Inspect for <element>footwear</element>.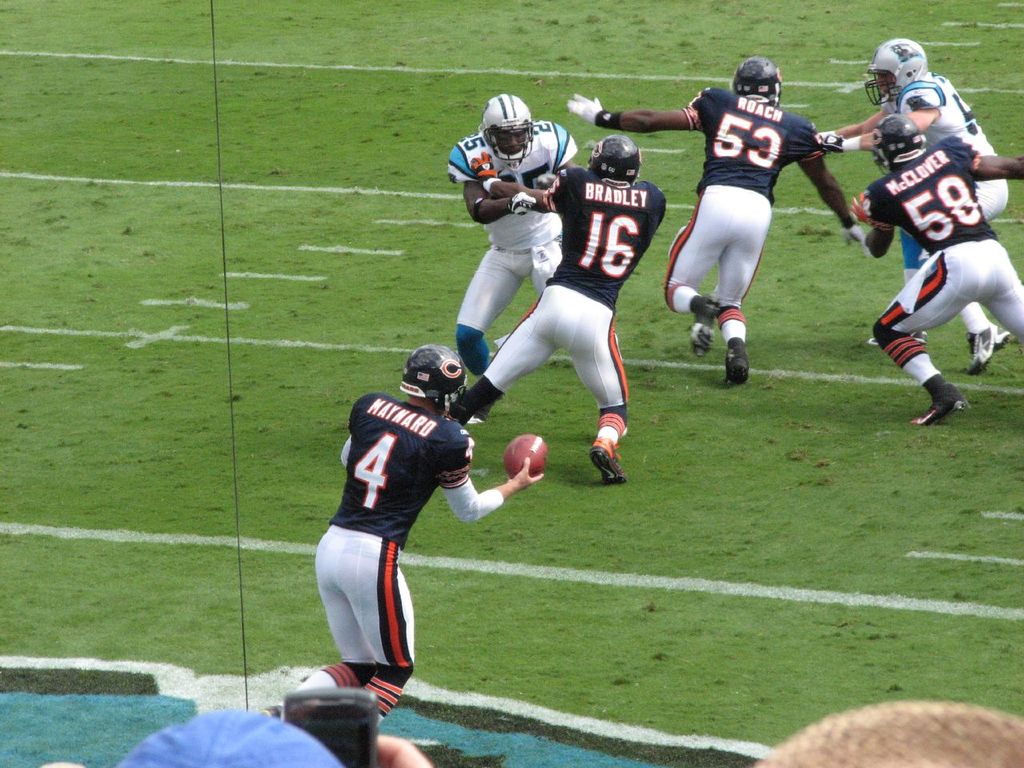
Inspection: locate(870, 323, 929, 347).
